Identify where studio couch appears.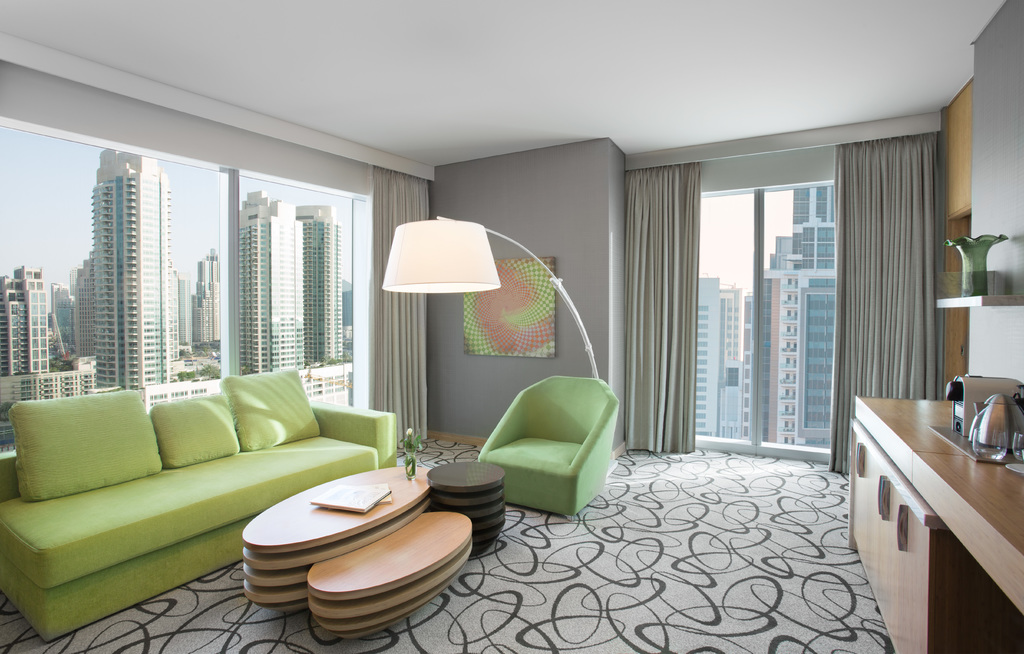
Appears at crop(467, 374, 627, 512).
